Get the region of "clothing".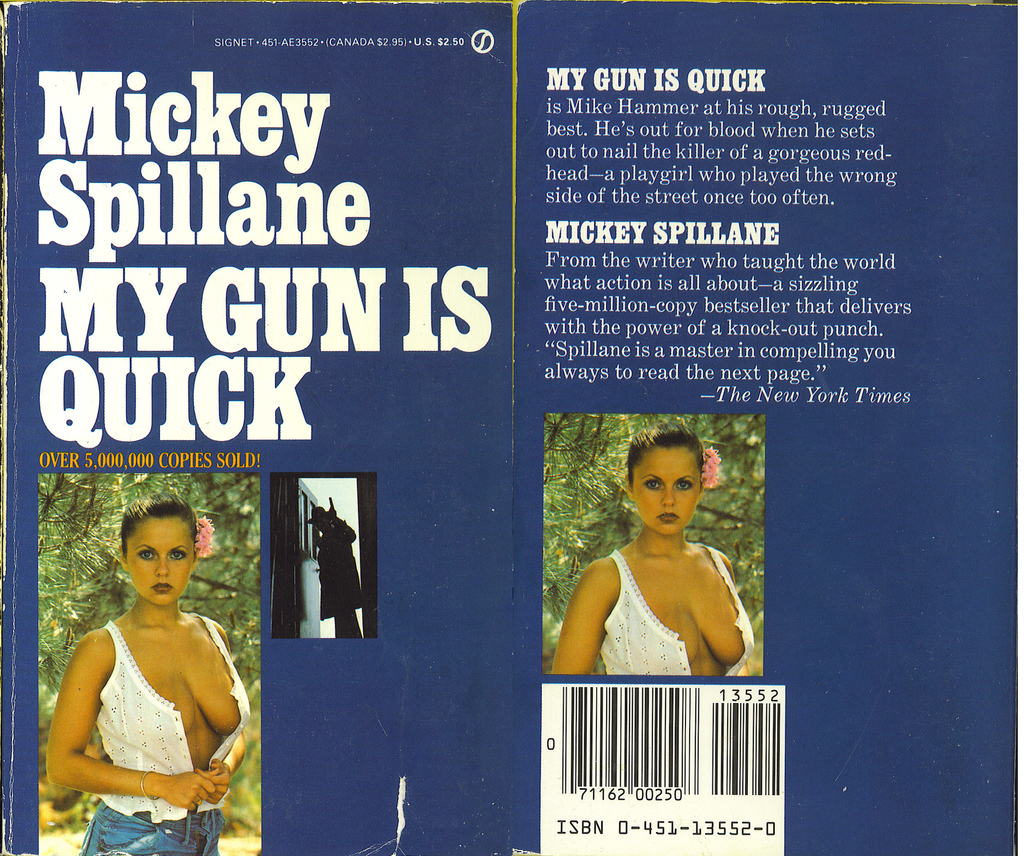
pyautogui.locateOnScreen(580, 546, 737, 668).
